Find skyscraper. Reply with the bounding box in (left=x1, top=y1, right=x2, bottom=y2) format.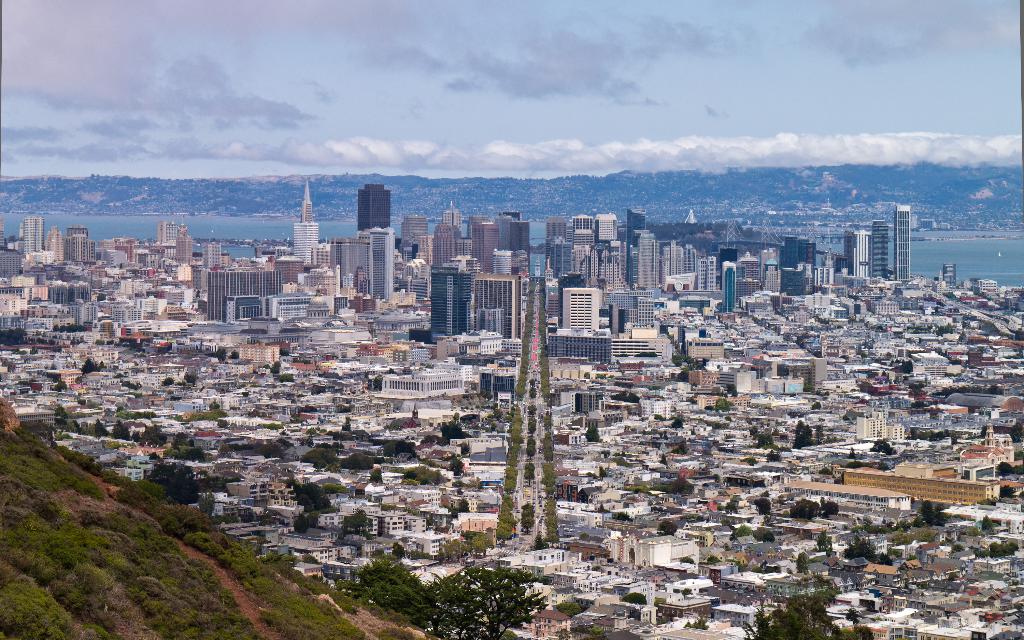
(left=356, top=227, right=402, bottom=303).
